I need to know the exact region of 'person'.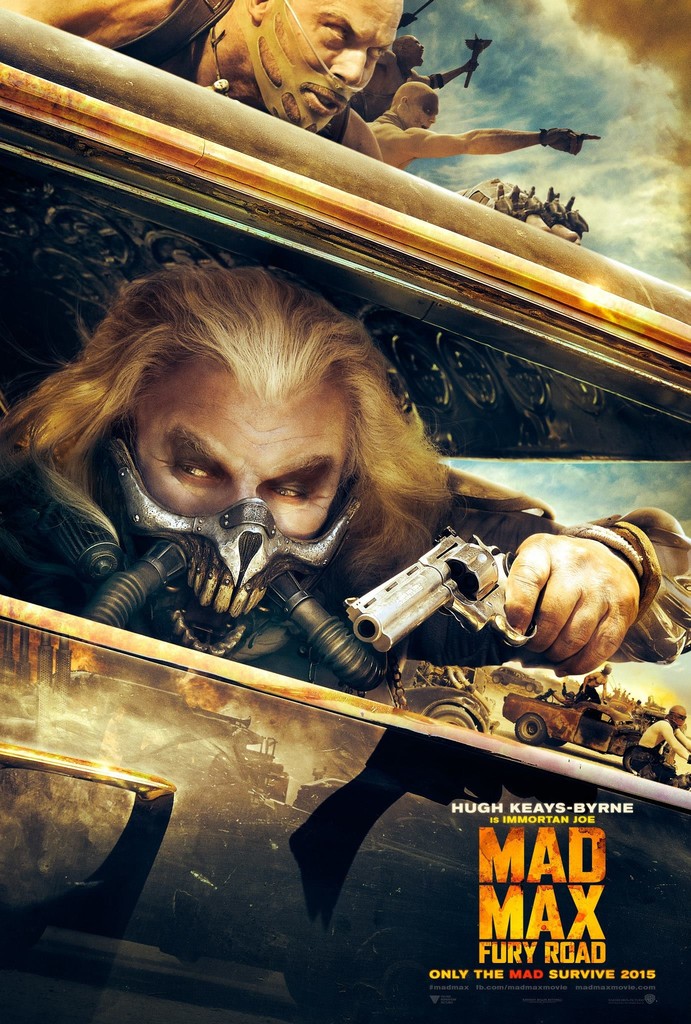
Region: locate(633, 703, 690, 776).
